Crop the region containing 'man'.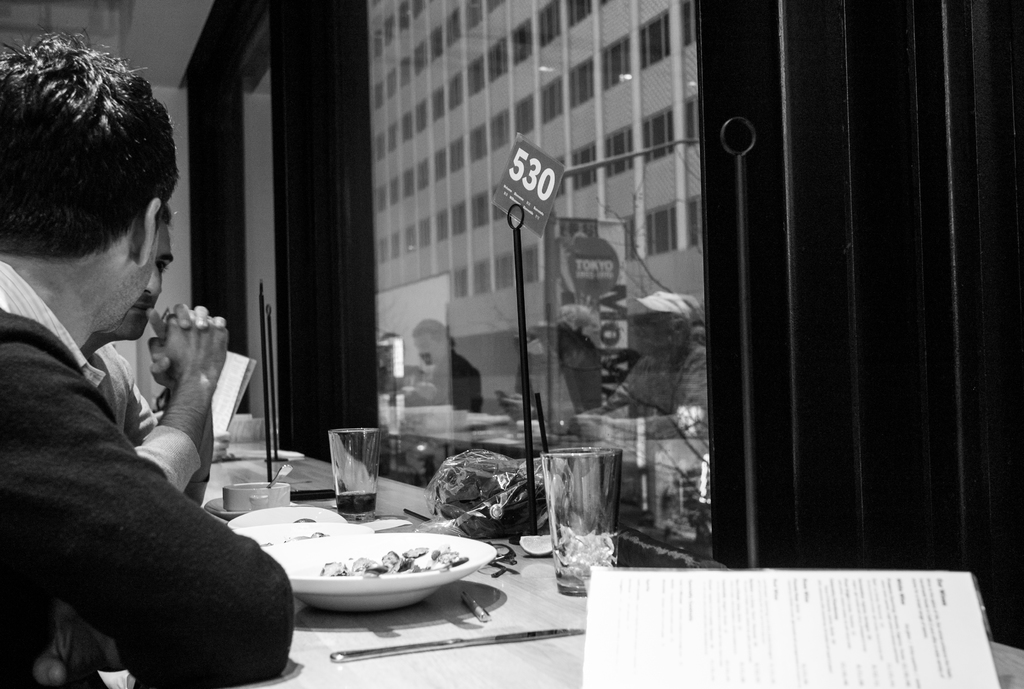
Crop region: box(0, 83, 261, 684).
